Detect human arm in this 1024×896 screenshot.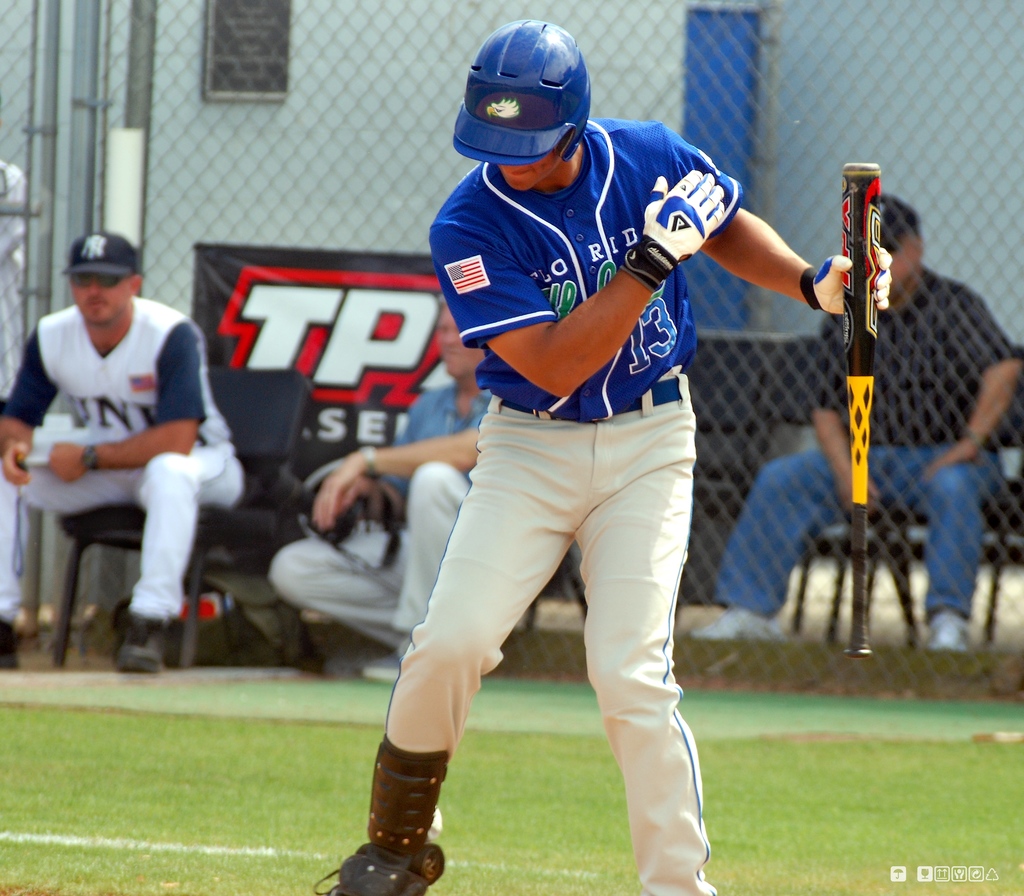
Detection: box=[0, 317, 63, 492].
